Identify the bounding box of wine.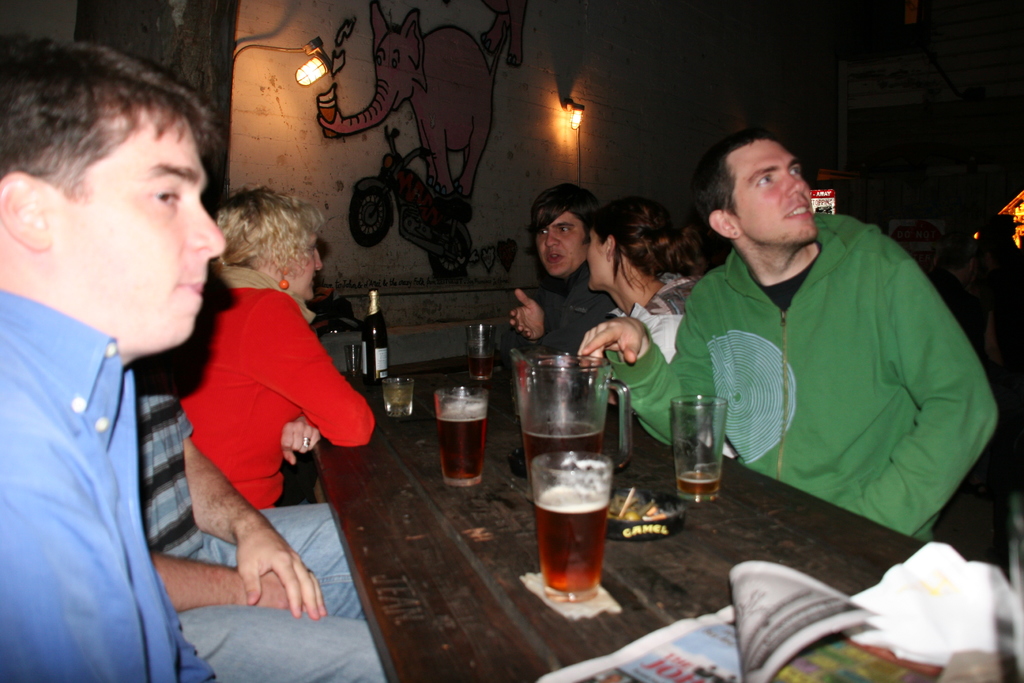
435, 403, 489, 488.
